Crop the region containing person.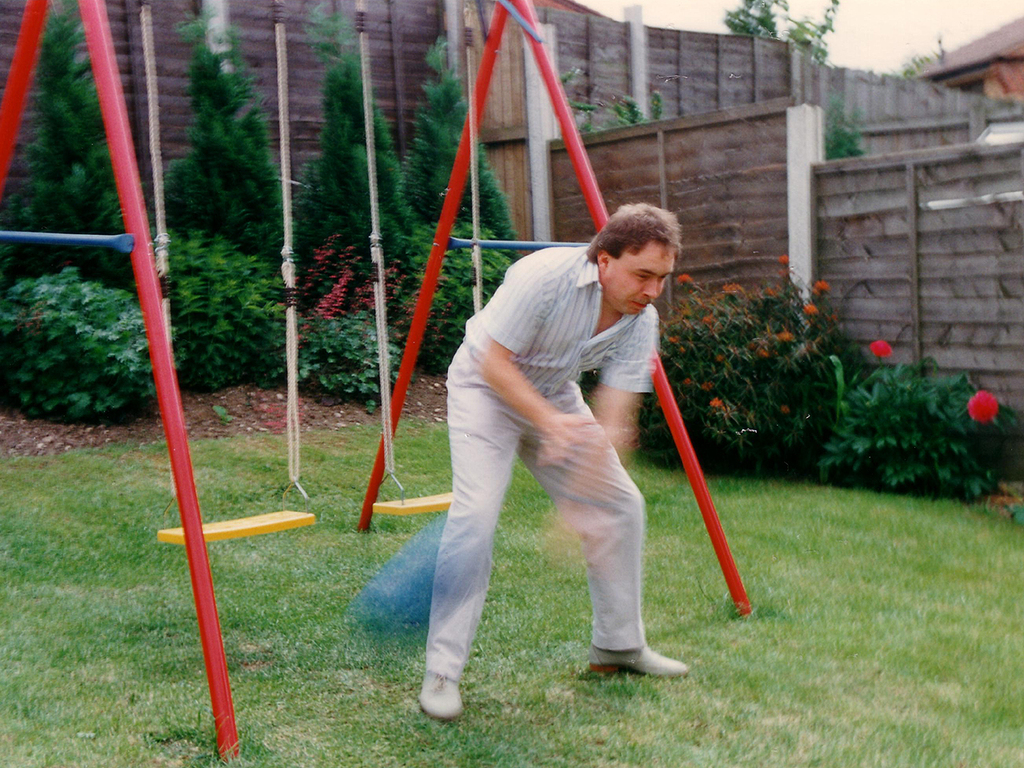
Crop region: locate(420, 202, 689, 718).
